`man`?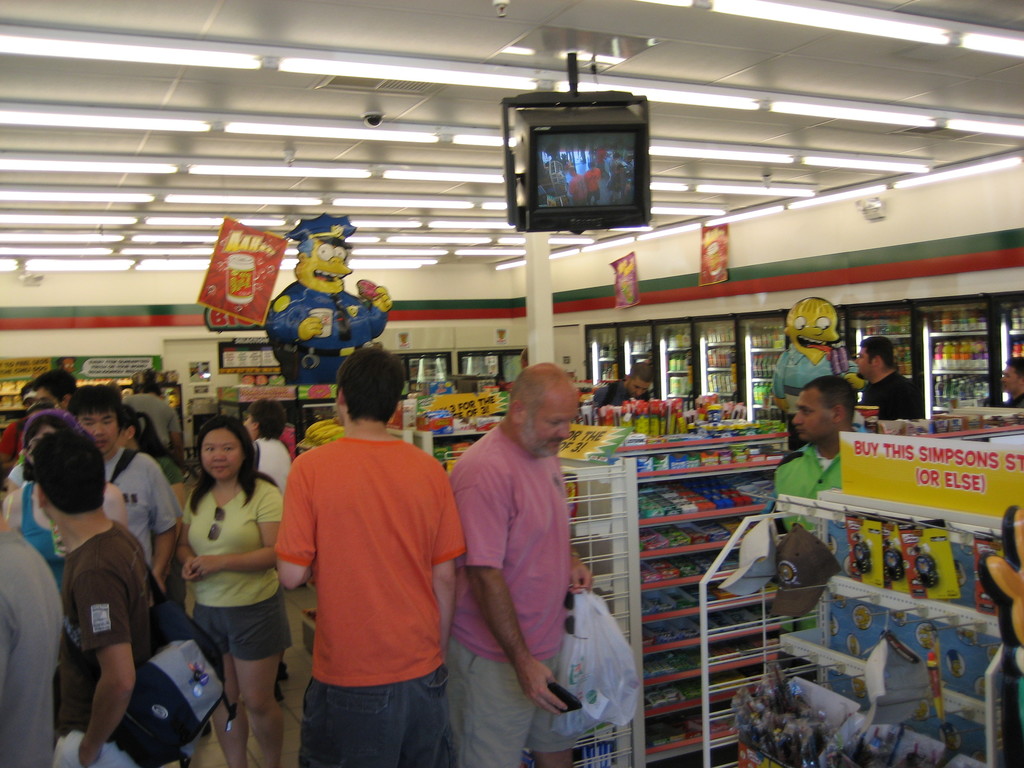
BBox(276, 346, 475, 767)
